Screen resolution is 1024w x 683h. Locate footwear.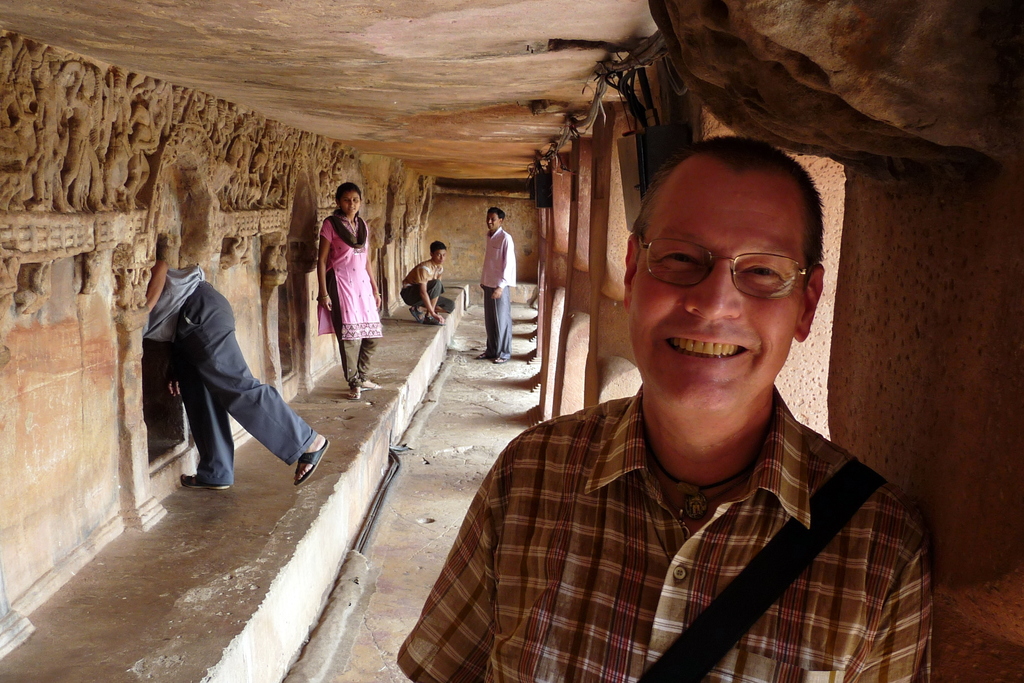
{"x1": 177, "y1": 468, "x2": 234, "y2": 503}.
